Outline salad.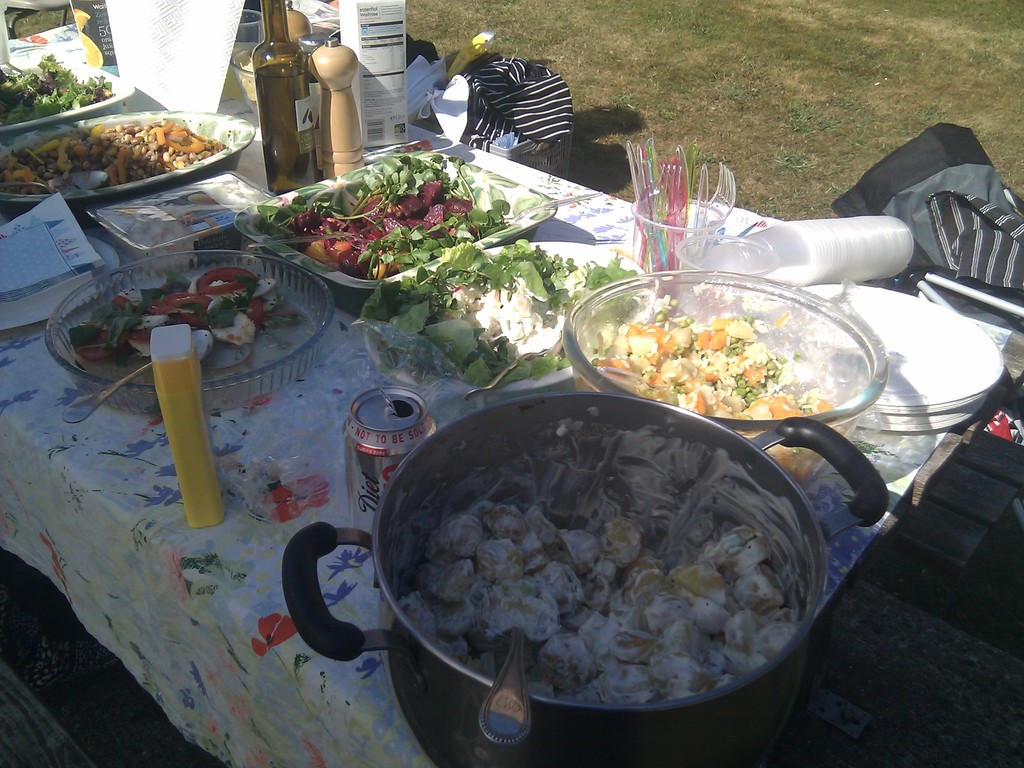
Outline: BBox(65, 271, 287, 367).
